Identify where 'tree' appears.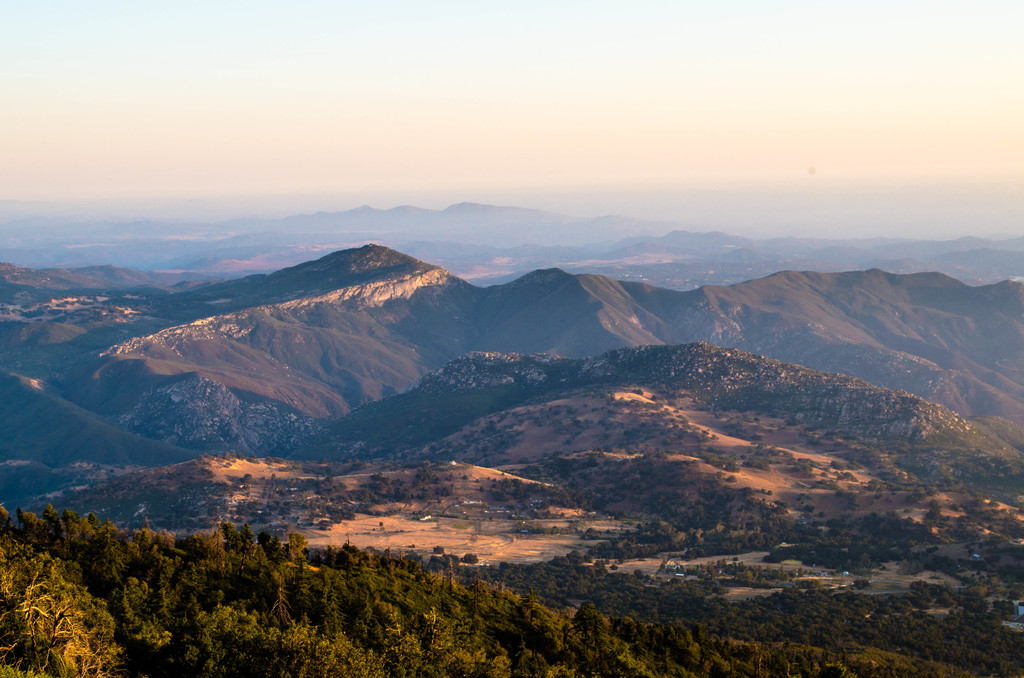
Appears at 10:510:140:665.
